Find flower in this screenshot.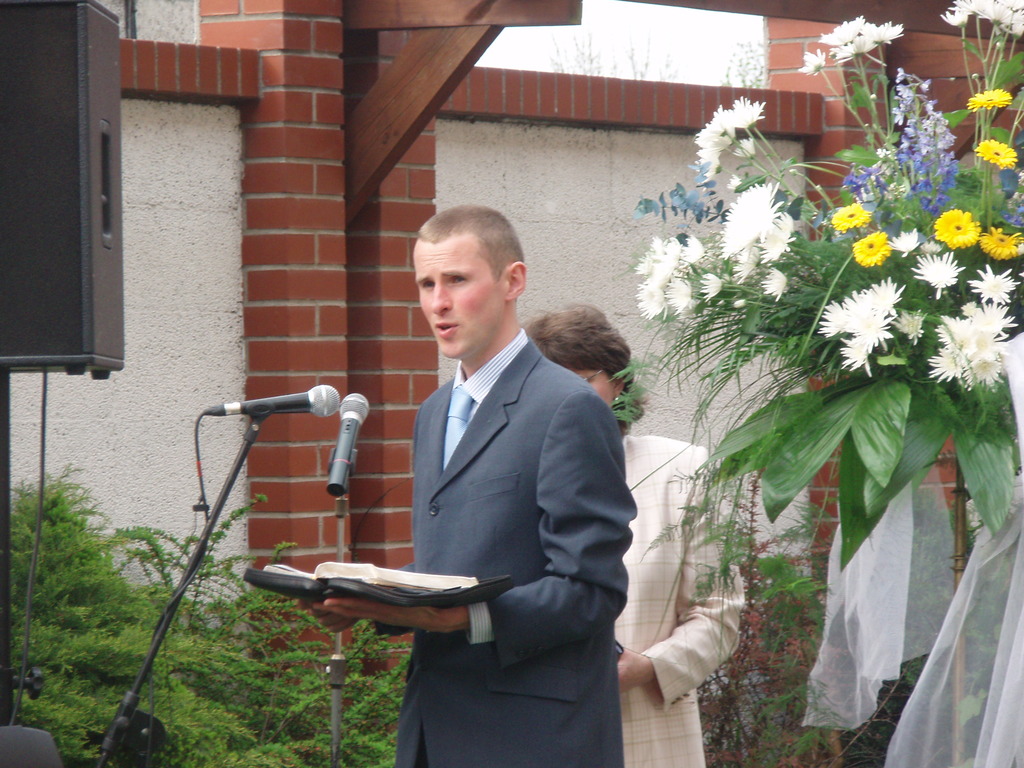
The bounding box for flower is (721, 182, 785, 260).
